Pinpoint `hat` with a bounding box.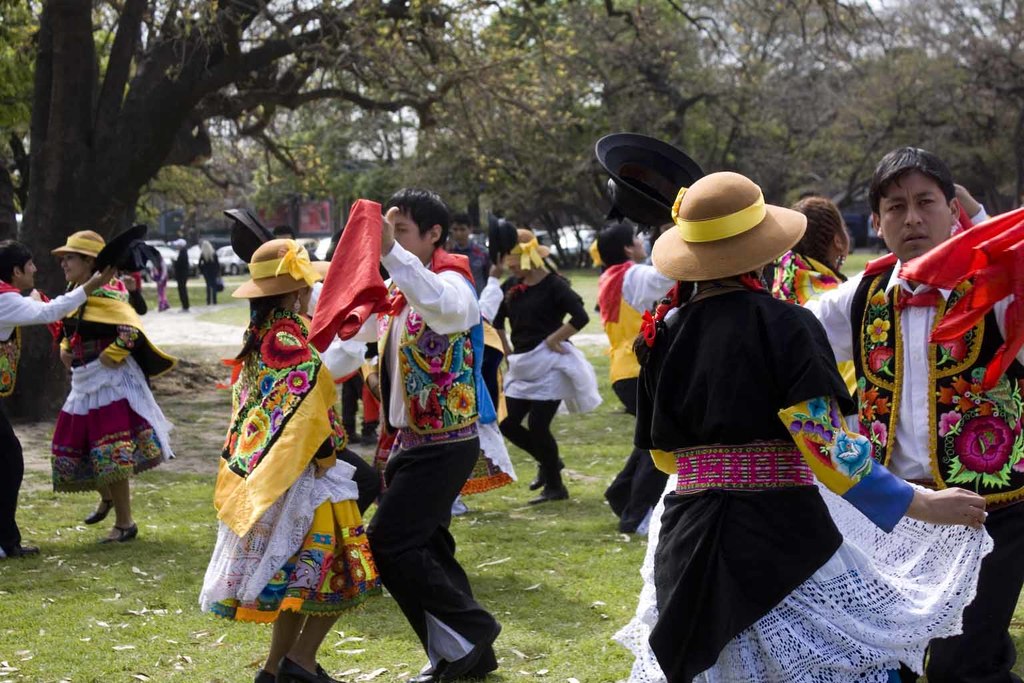
[left=233, top=239, right=327, bottom=298].
